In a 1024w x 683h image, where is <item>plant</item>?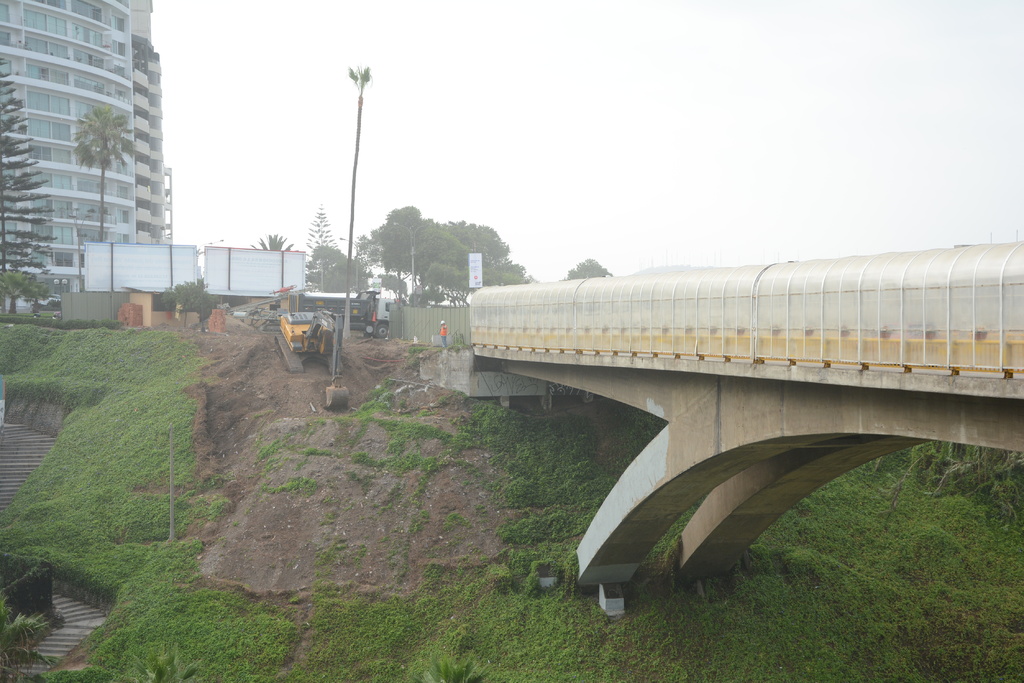
400, 395, 408, 404.
